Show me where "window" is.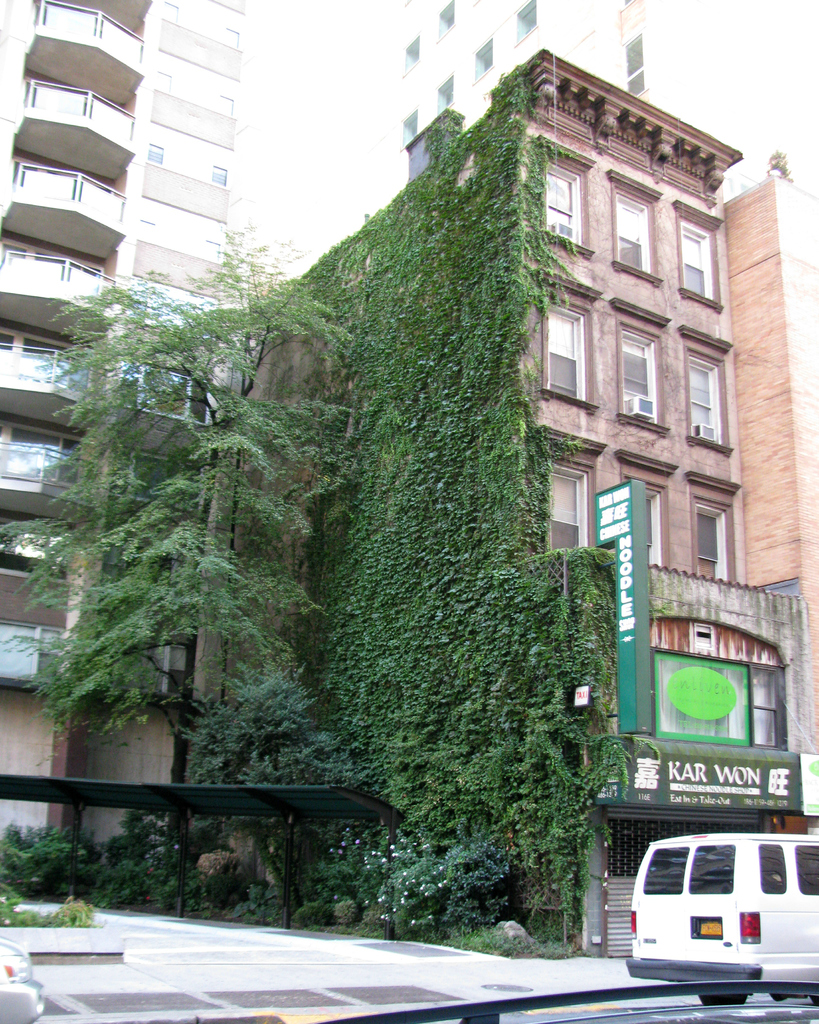
"window" is at 514:0:540:42.
